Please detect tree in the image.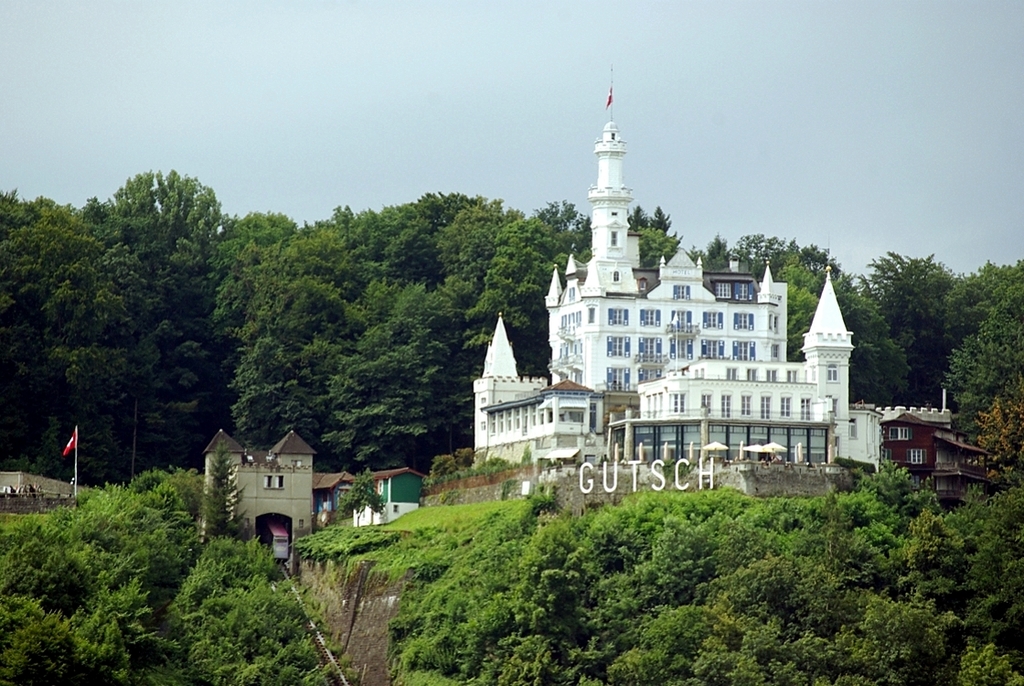
BBox(732, 230, 784, 284).
